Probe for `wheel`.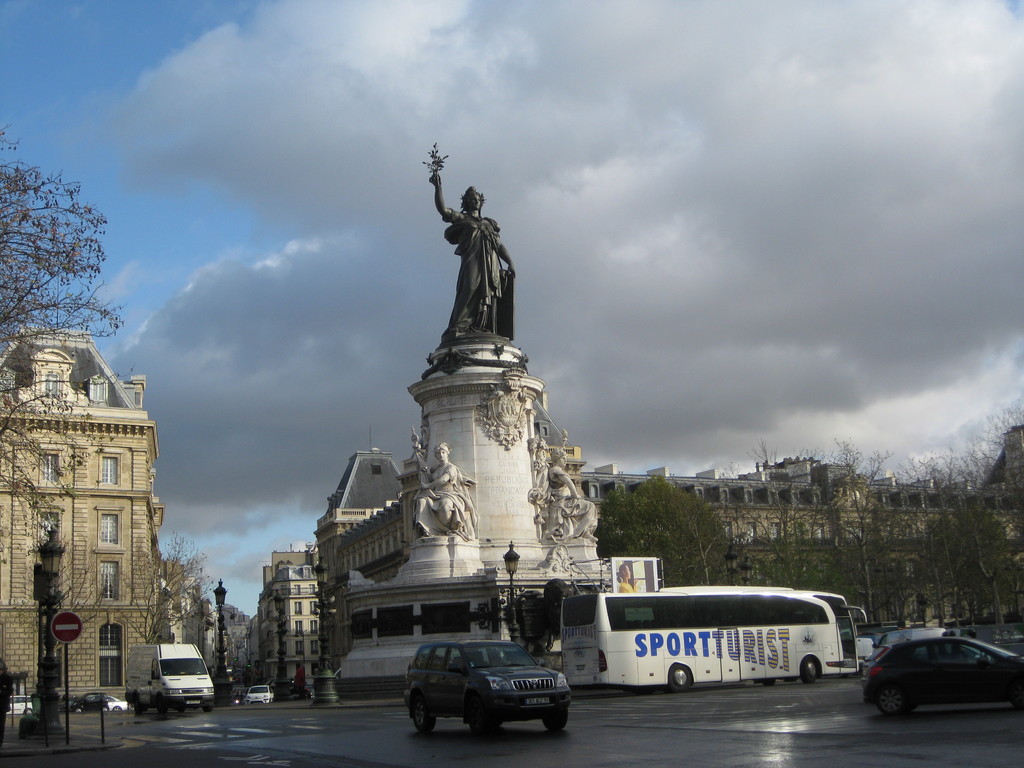
Probe result: l=470, t=719, r=504, b=732.
